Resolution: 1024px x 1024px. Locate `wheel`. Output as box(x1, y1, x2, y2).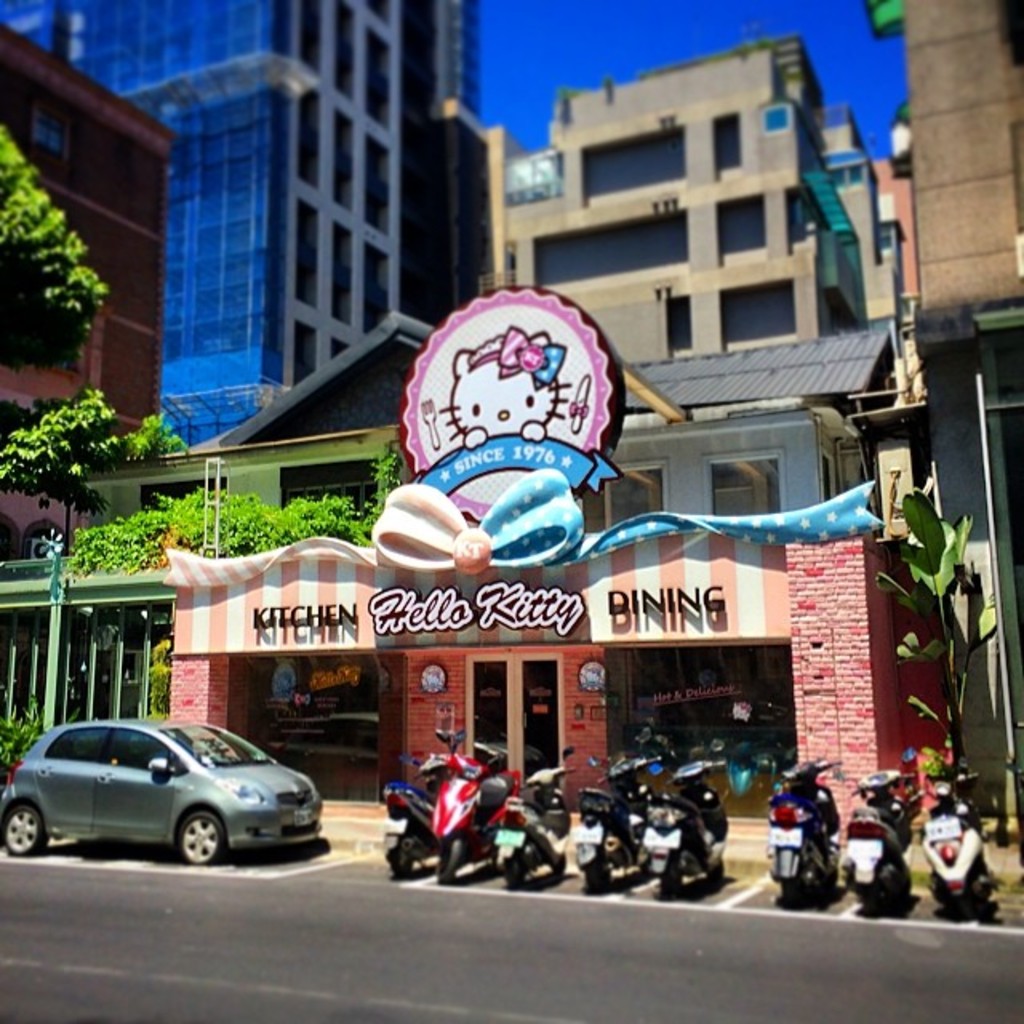
box(586, 845, 618, 888).
